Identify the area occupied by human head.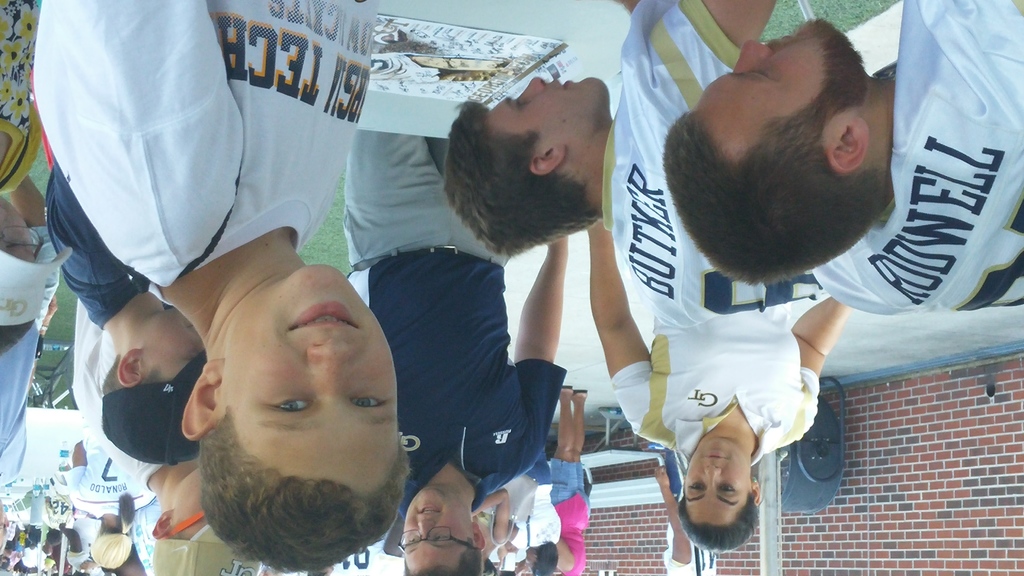
Area: 98, 308, 204, 467.
